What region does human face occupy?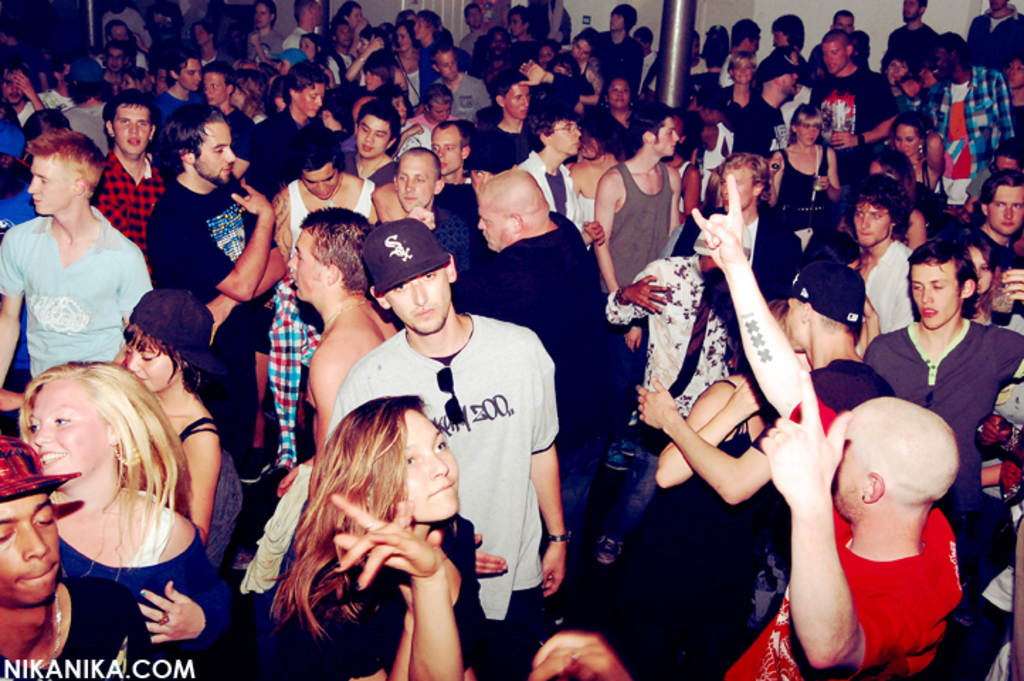
[177,60,201,92].
